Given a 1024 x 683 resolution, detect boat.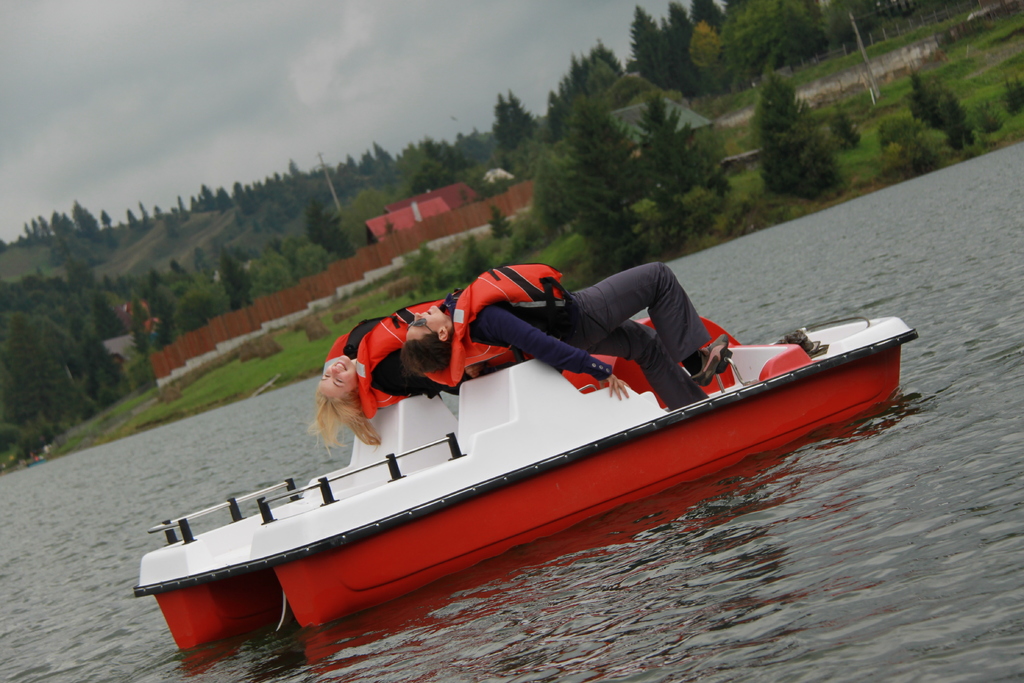
l=134, t=261, r=921, b=674.
